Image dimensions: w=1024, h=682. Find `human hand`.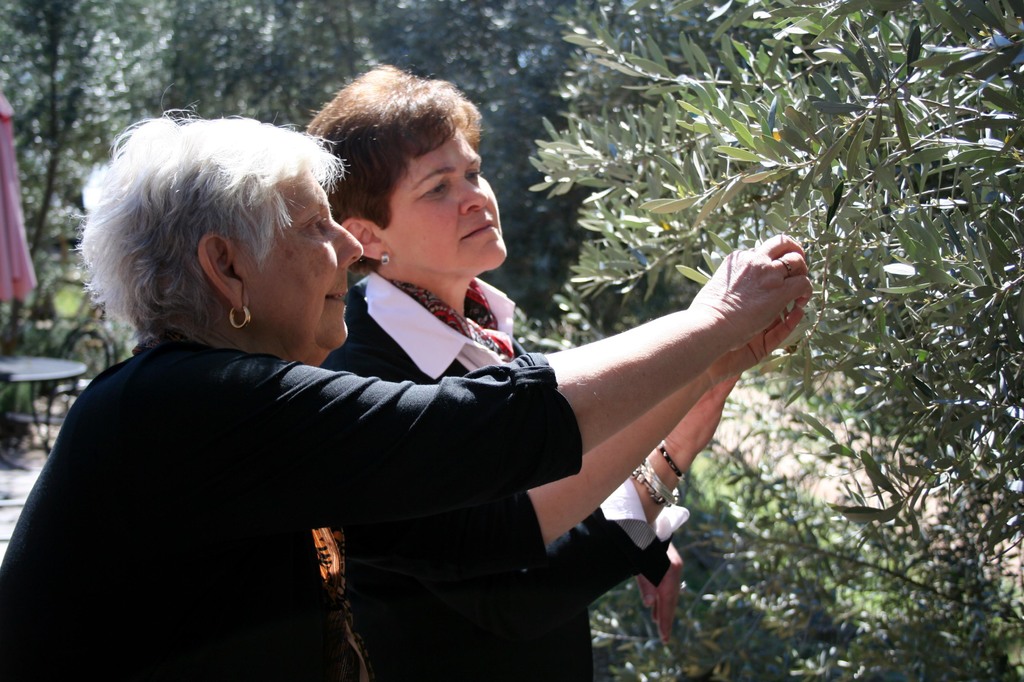
pyautogui.locateOnScreen(706, 299, 806, 386).
